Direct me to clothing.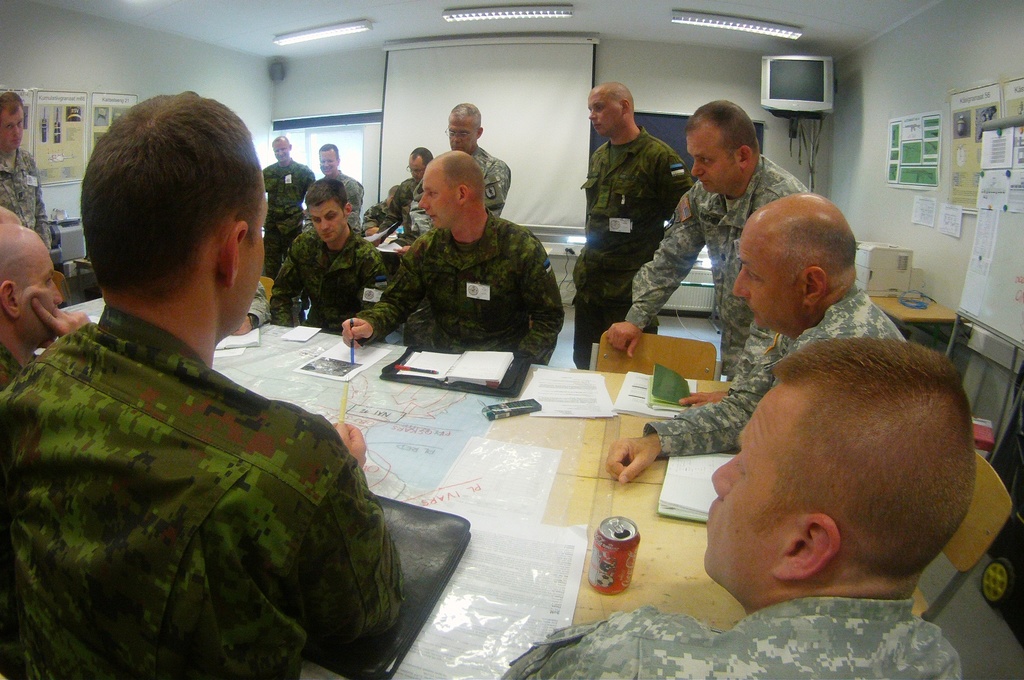
Direction: select_region(496, 599, 963, 679).
